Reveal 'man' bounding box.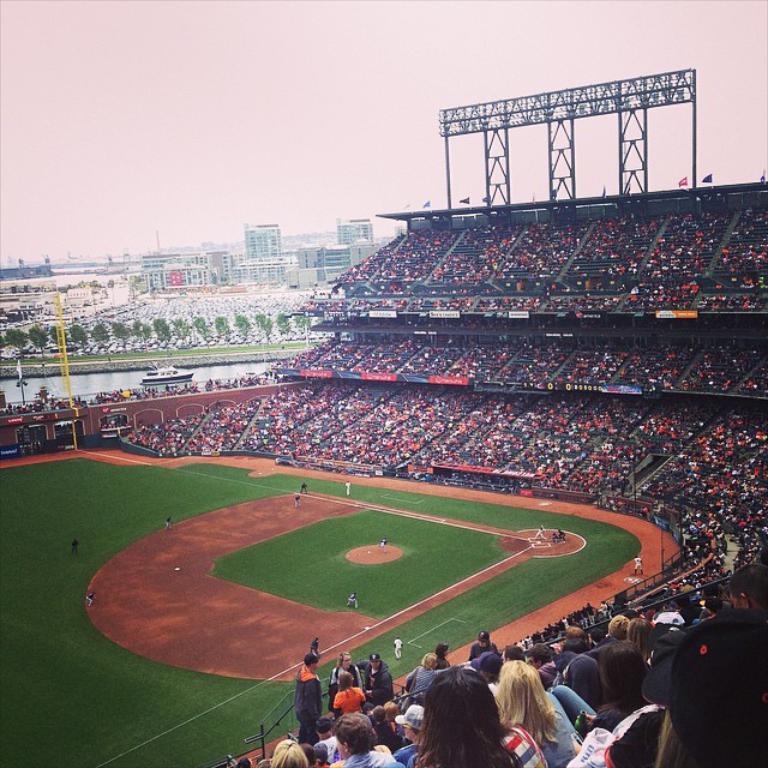
Revealed: box(550, 527, 569, 546).
